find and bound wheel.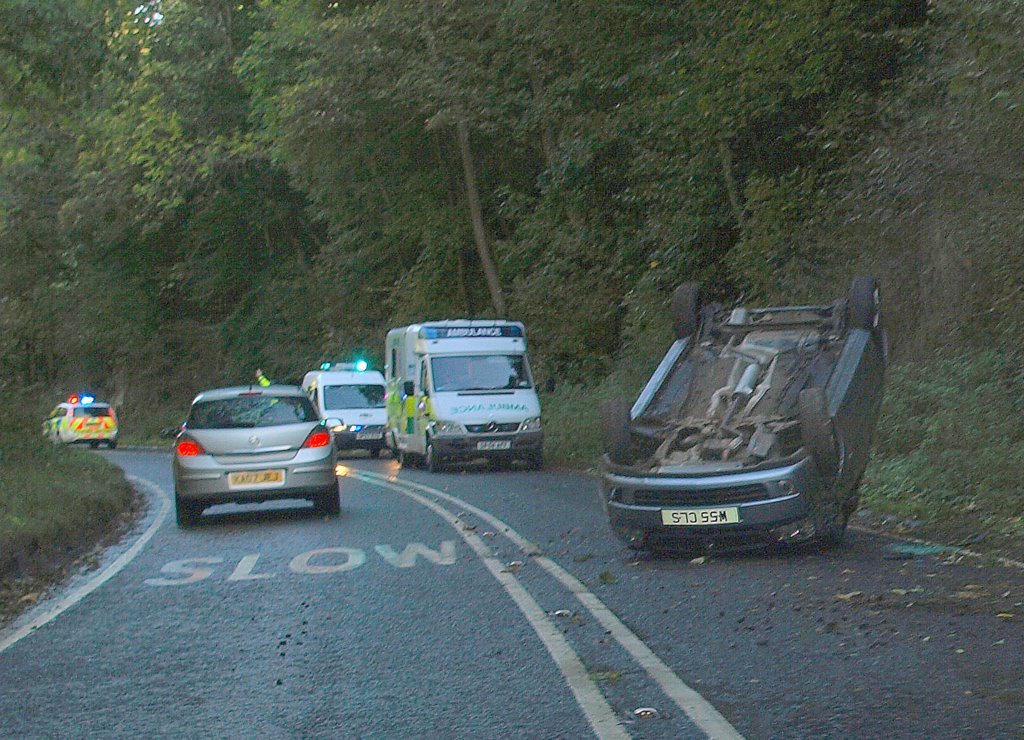
Bound: BBox(178, 506, 196, 528).
